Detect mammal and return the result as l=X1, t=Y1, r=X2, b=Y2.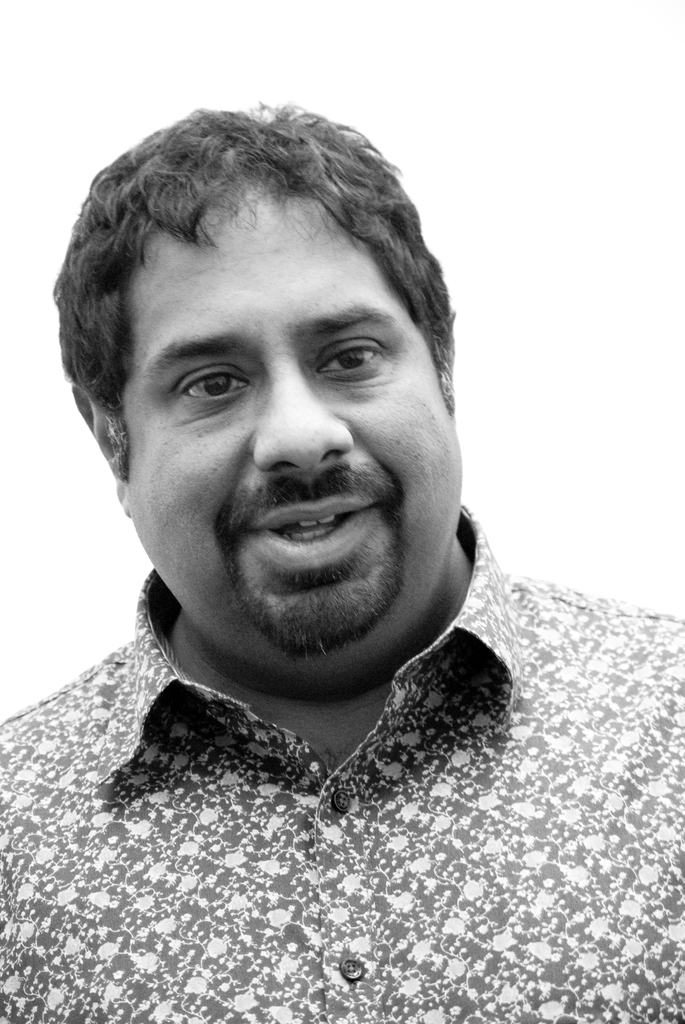
l=0, t=98, r=684, b=1023.
